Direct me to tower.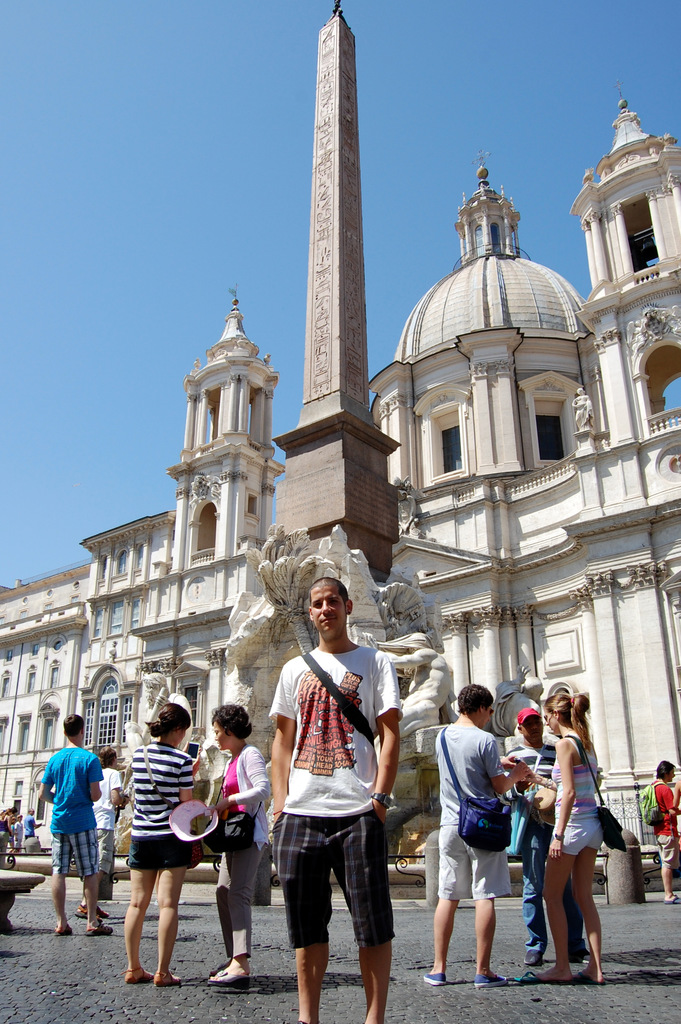
Direction: Rect(135, 290, 286, 713).
